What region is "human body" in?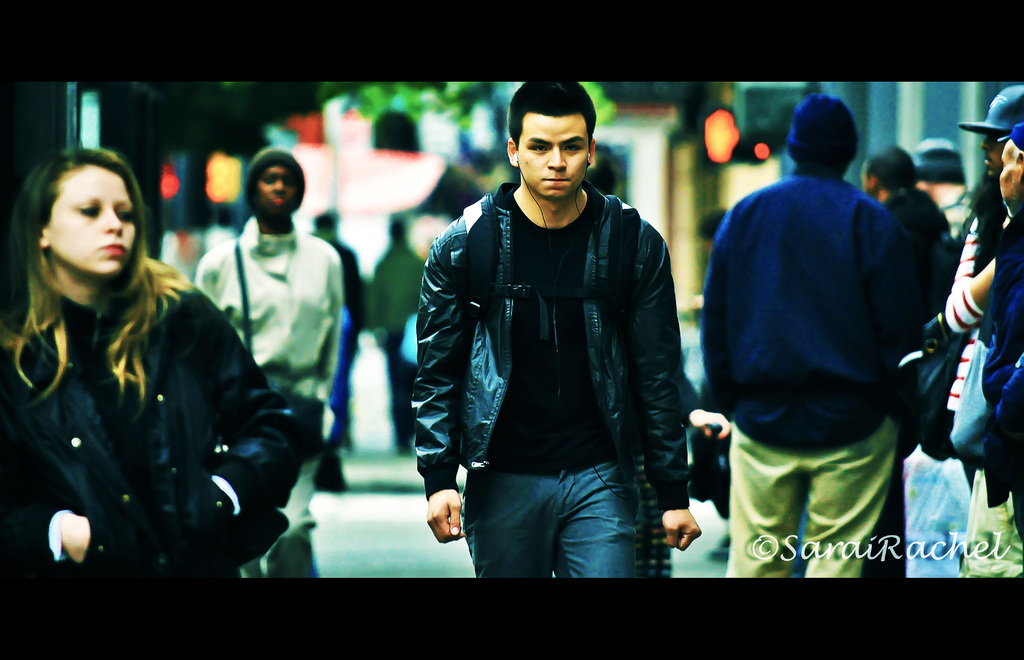
Rect(192, 147, 349, 577).
